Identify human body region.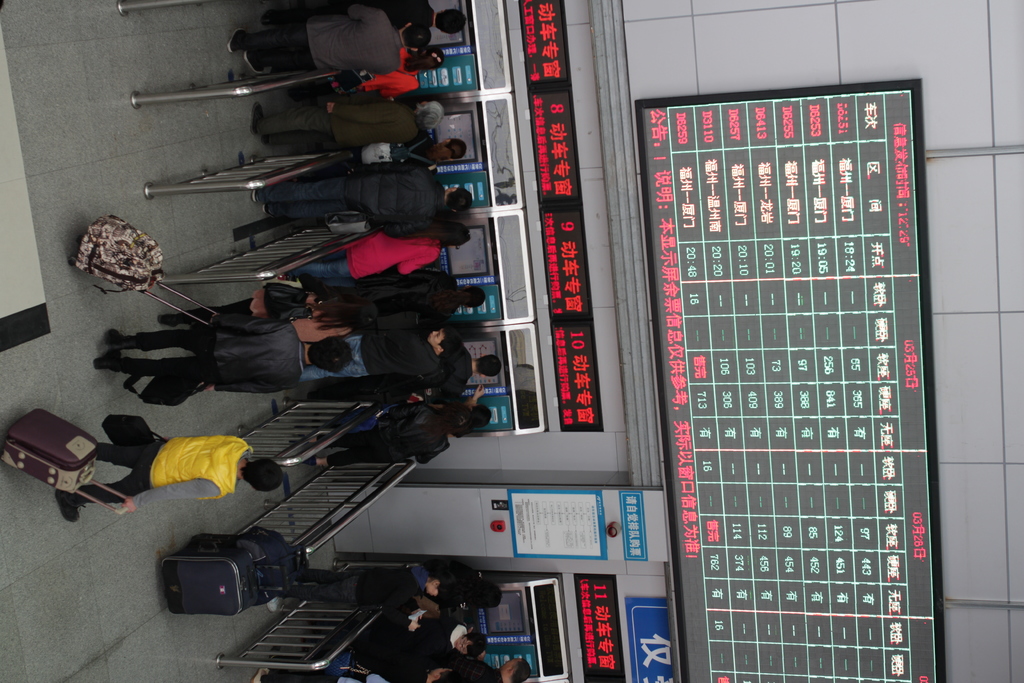
Region: Rect(257, 0, 425, 28).
